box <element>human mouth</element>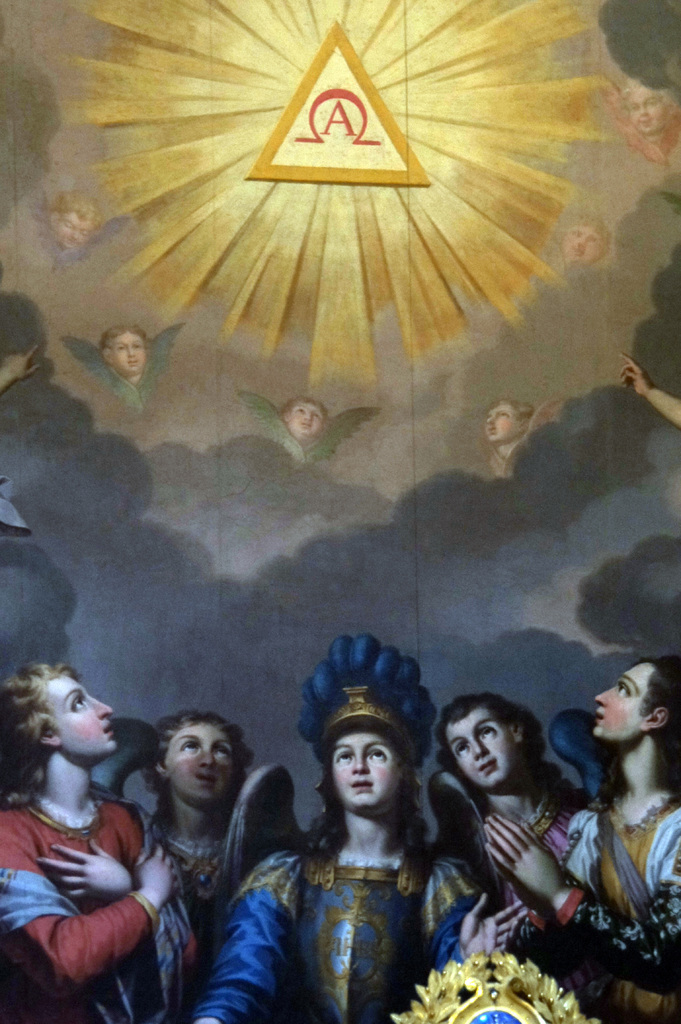
[left=638, top=119, right=653, bottom=125]
